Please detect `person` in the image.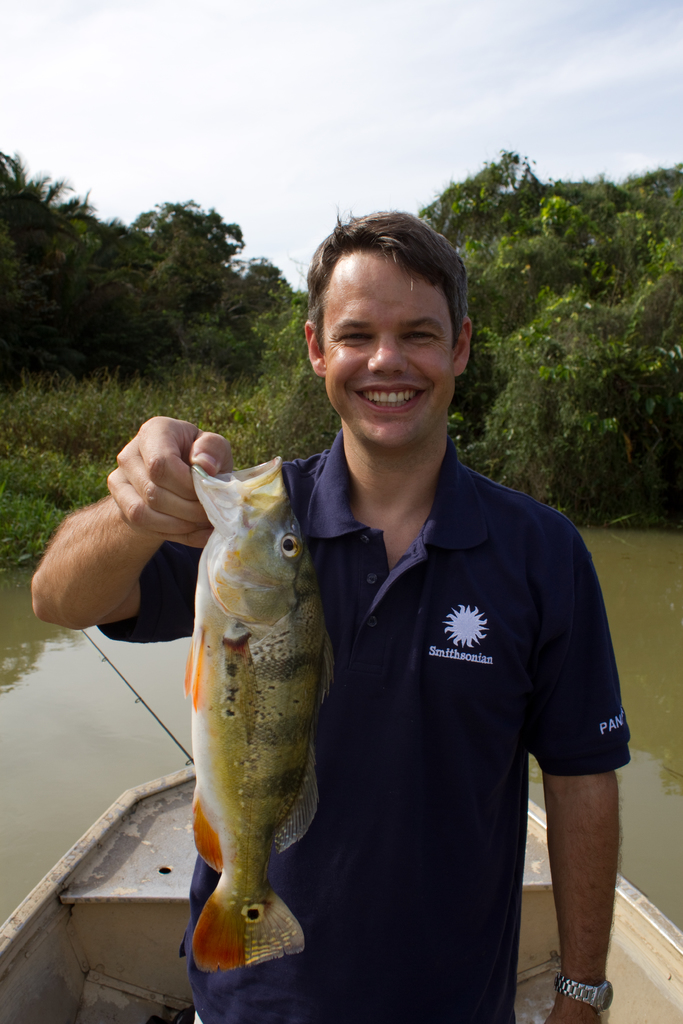
22,204,646,1021.
